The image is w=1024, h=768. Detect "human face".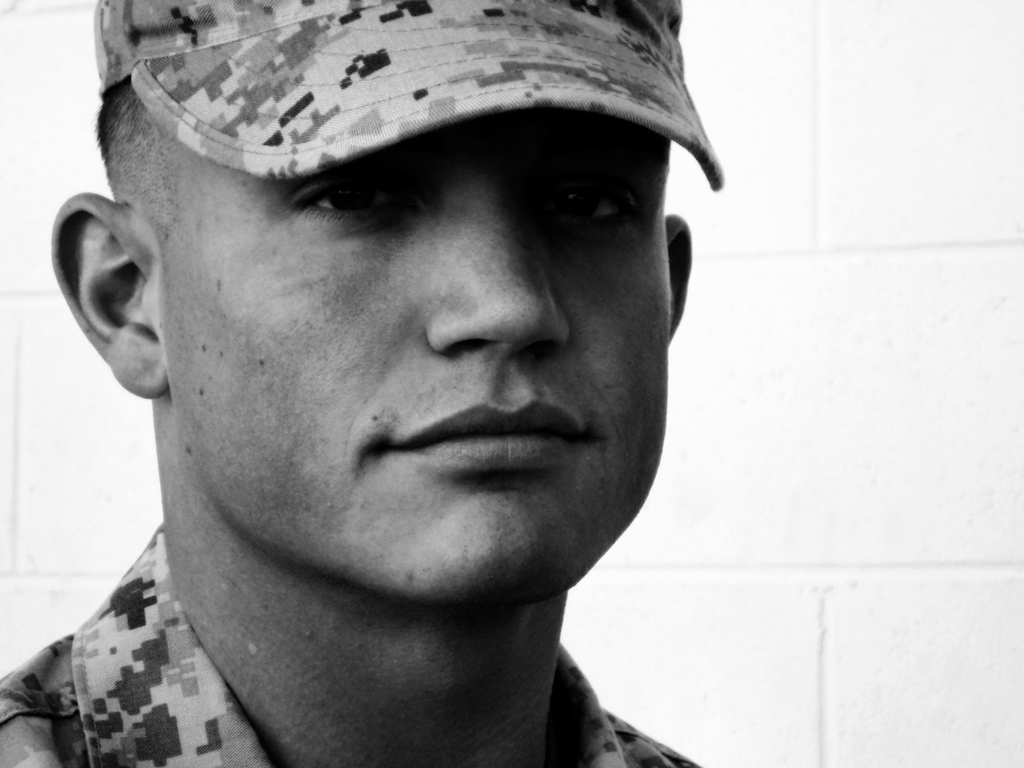
Detection: bbox=(157, 111, 672, 603).
